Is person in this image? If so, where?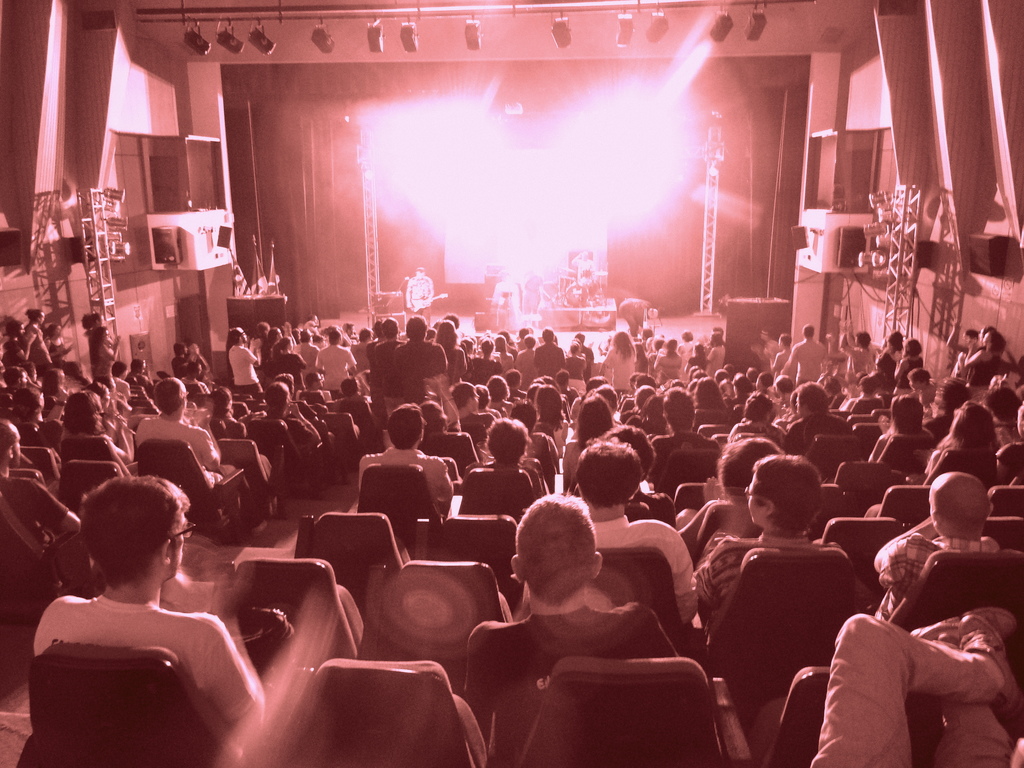
Yes, at bbox=[400, 270, 434, 322].
